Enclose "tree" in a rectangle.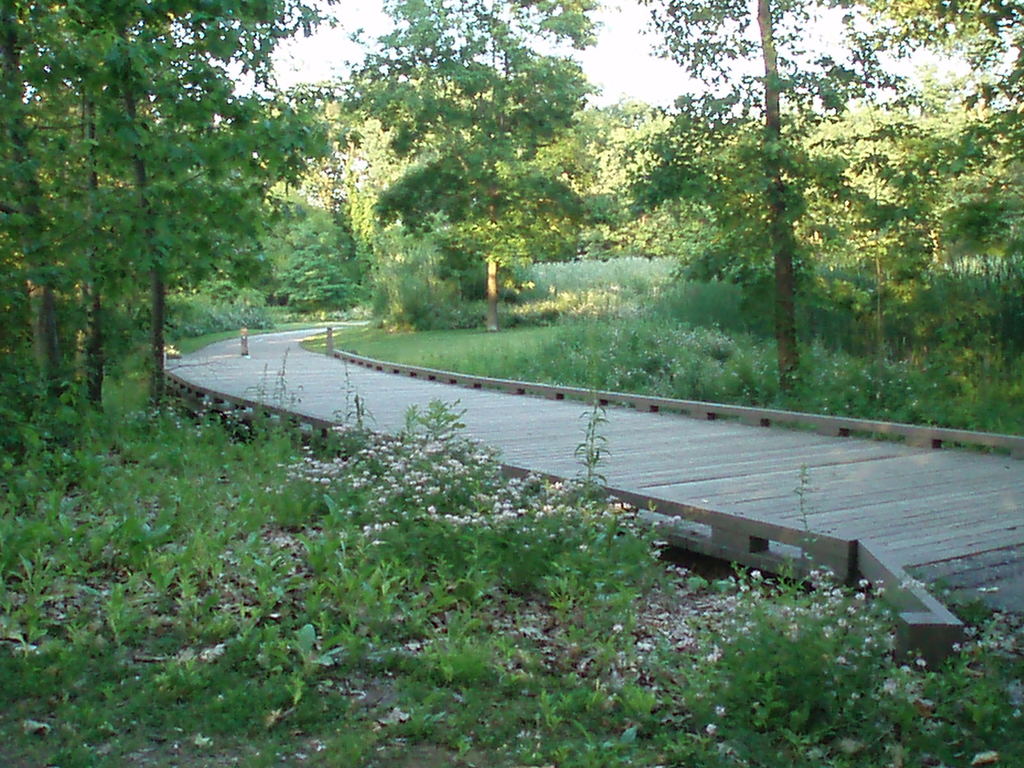
{"left": 266, "top": 94, "right": 378, "bottom": 324}.
